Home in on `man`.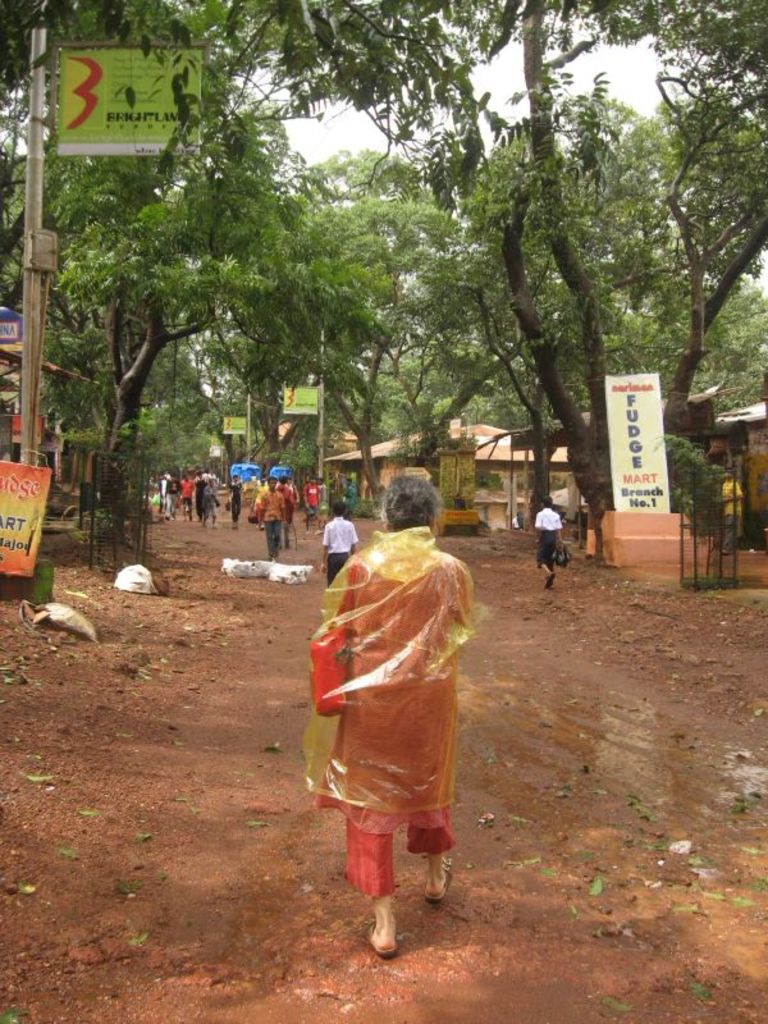
Homed in at BBox(538, 495, 568, 582).
